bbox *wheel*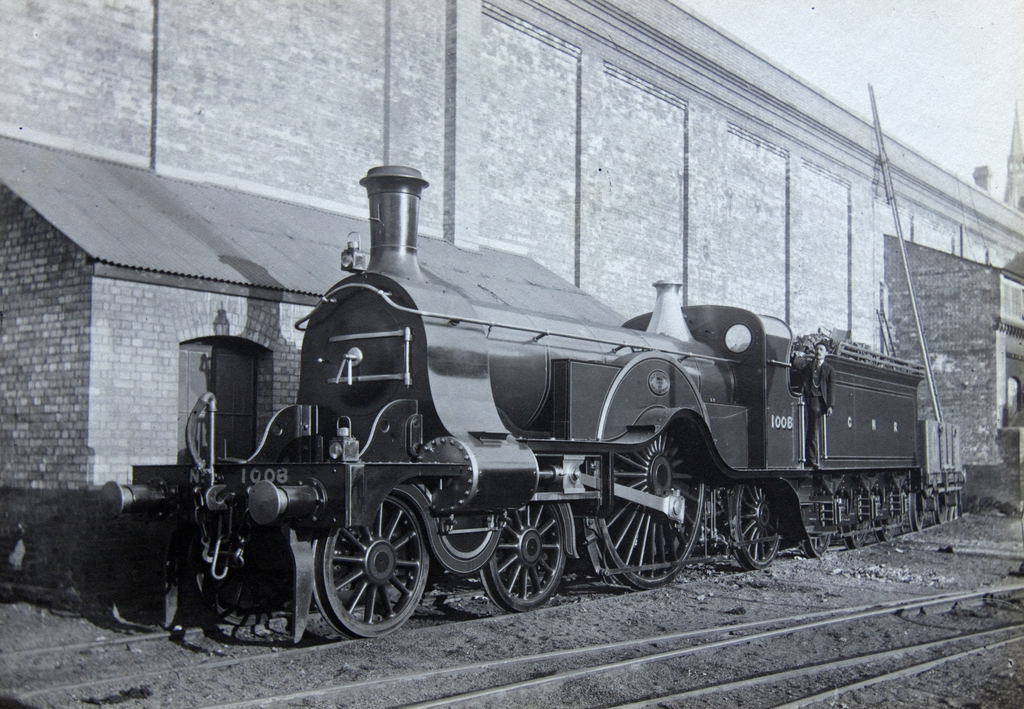
[915, 487, 926, 531]
